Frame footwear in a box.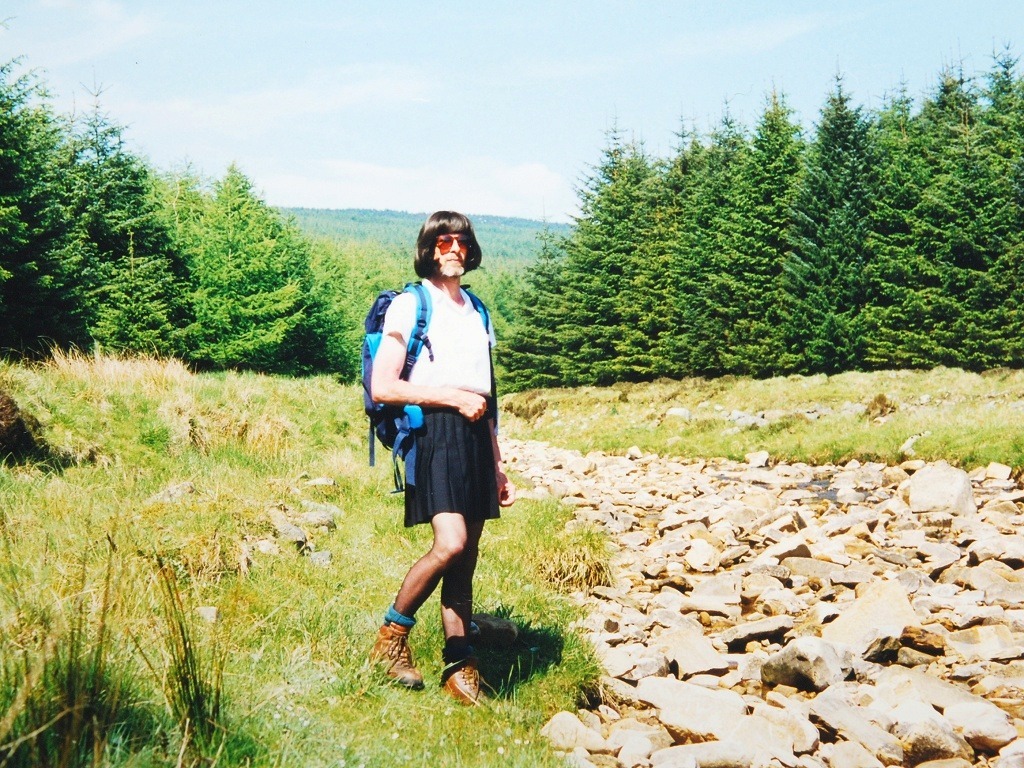
box(361, 614, 435, 686).
